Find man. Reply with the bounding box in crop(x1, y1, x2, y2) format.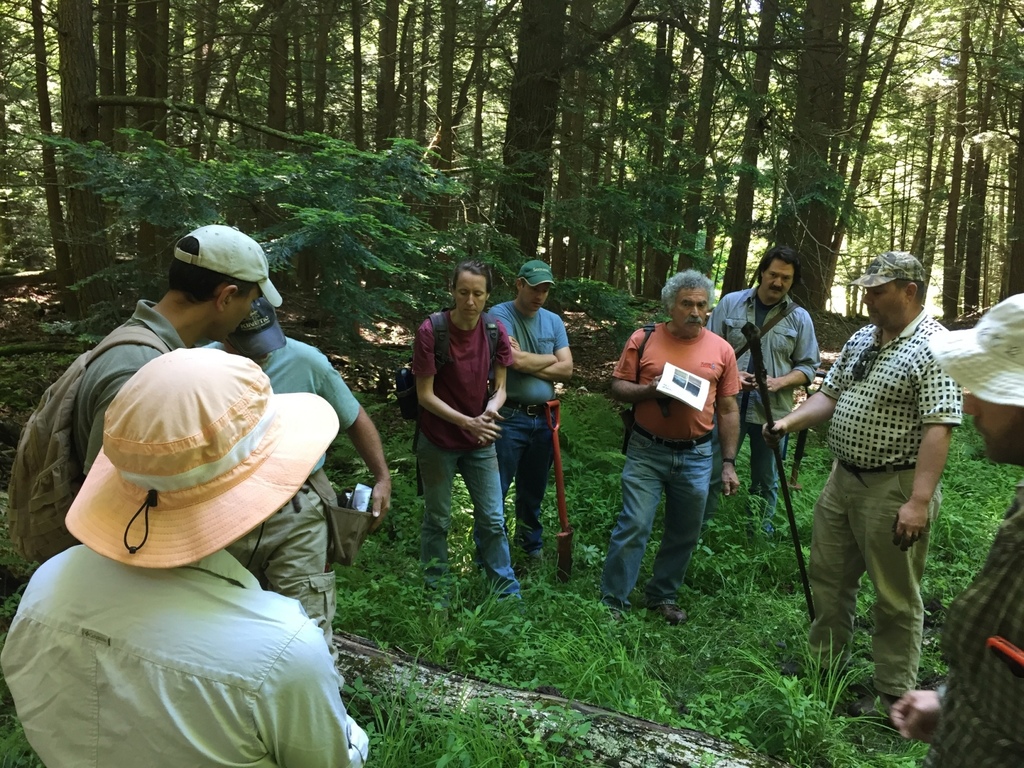
crop(13, 241, 306, 562).
